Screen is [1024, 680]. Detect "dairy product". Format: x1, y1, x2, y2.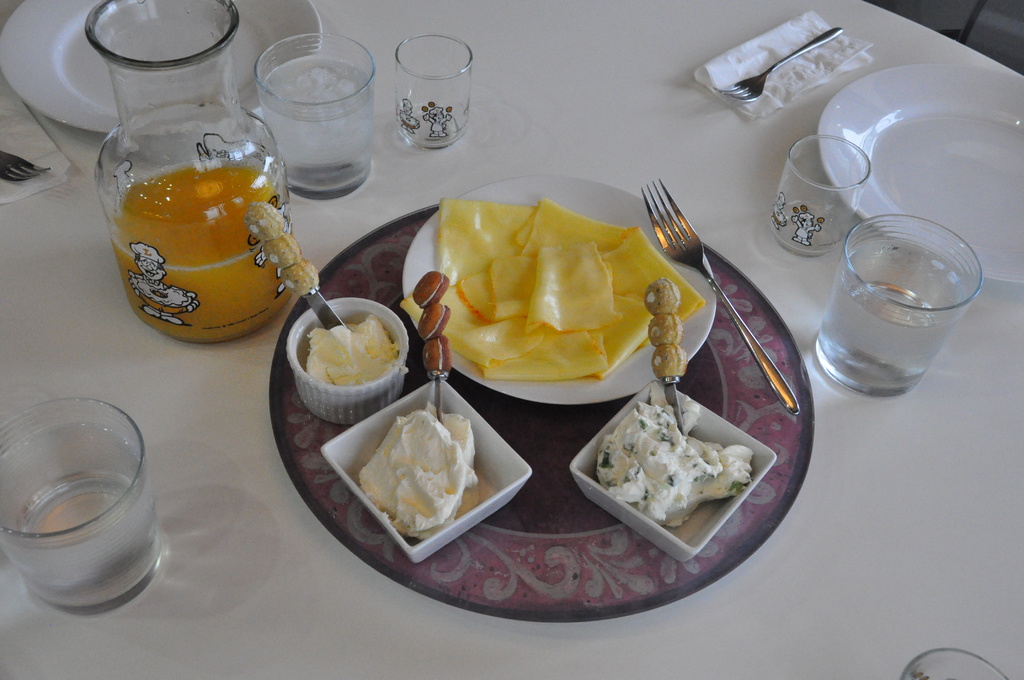
339, 405, 515, 540.
